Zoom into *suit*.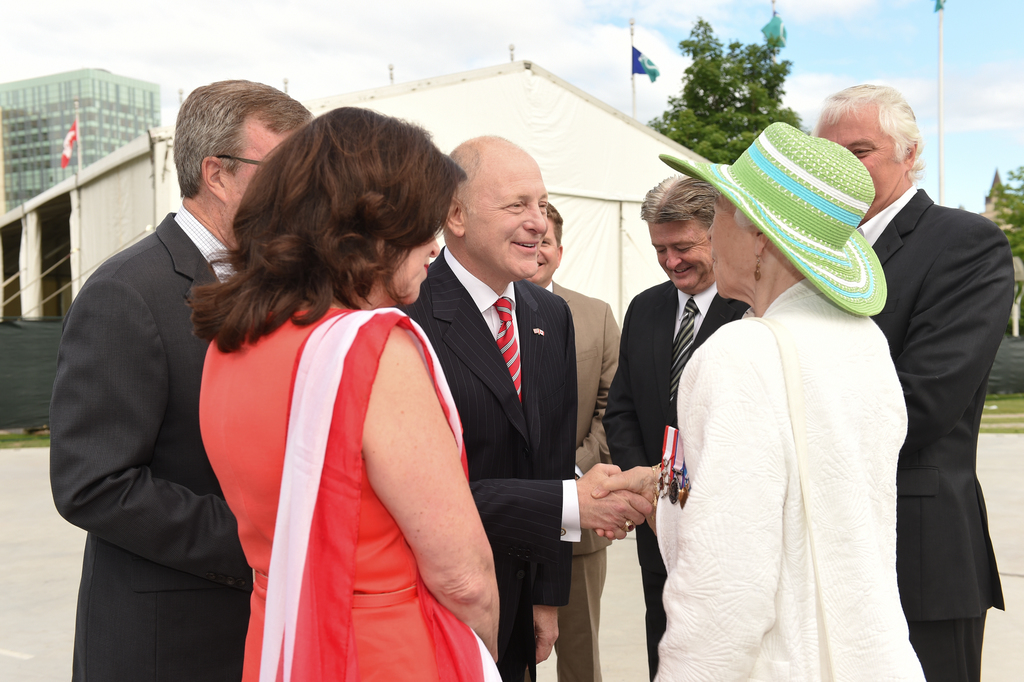
Zoom target: box=[866, 187, 1002, 681].
